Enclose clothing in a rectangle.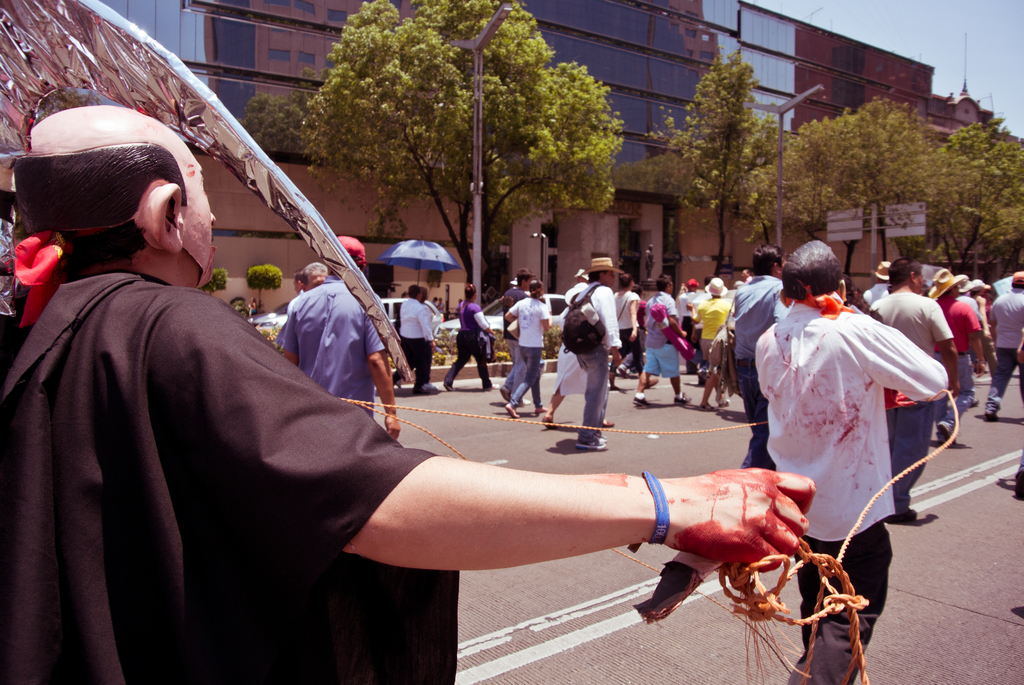
x1=934 y1=297 x2=981 y2=426.
